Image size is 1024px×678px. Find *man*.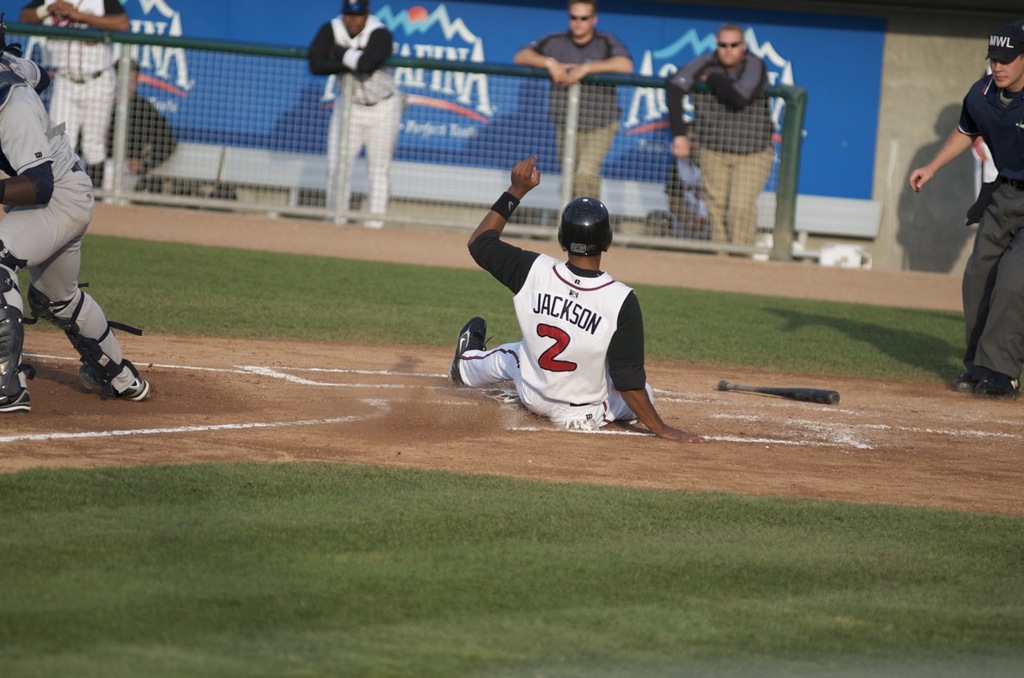
306 0 403 224.
